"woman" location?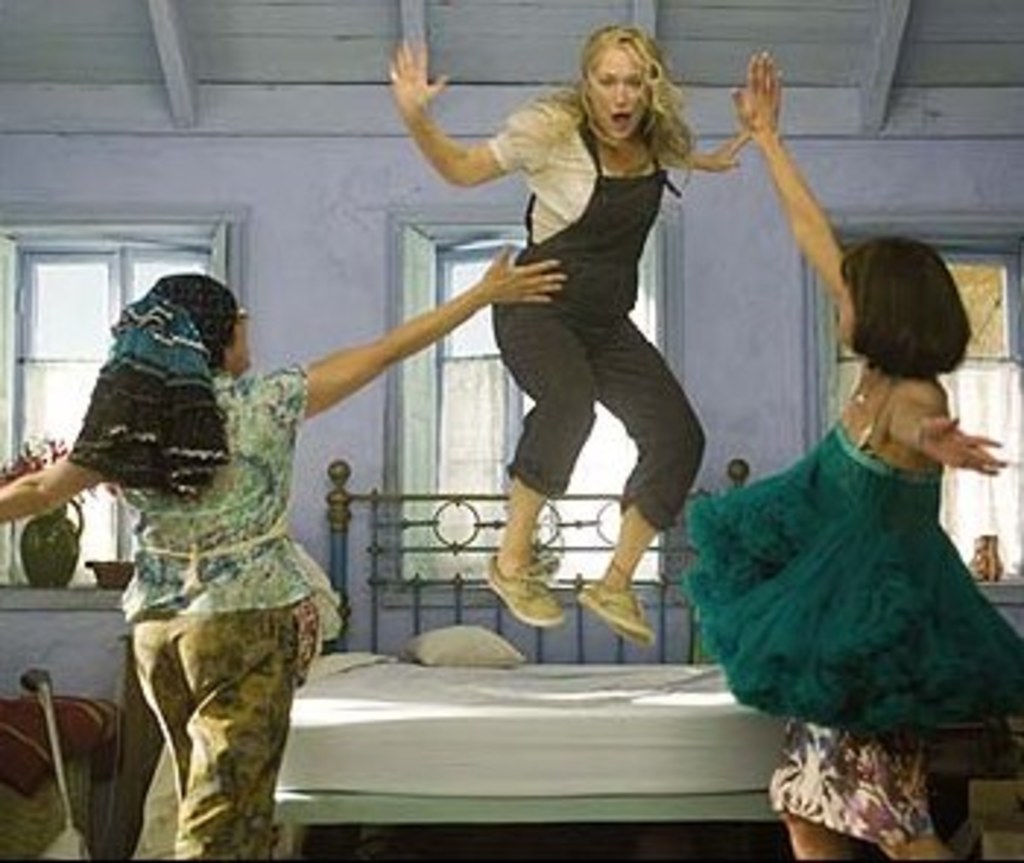
left=386, top=23, right=737, bottom=652
